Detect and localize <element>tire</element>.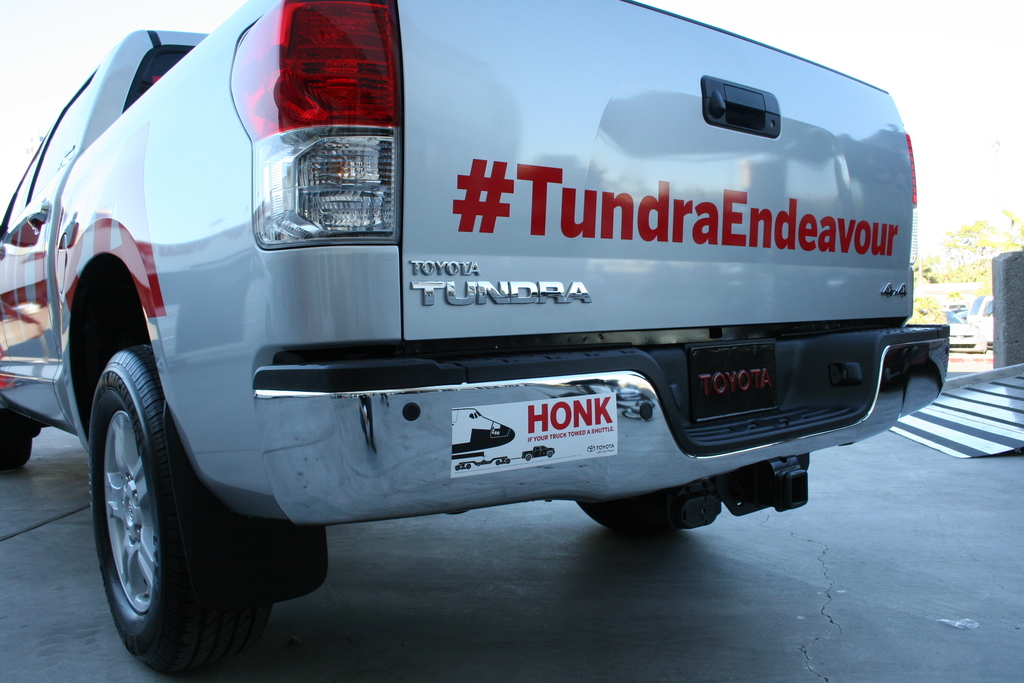
Localized at (576, 486, 684, 541).
